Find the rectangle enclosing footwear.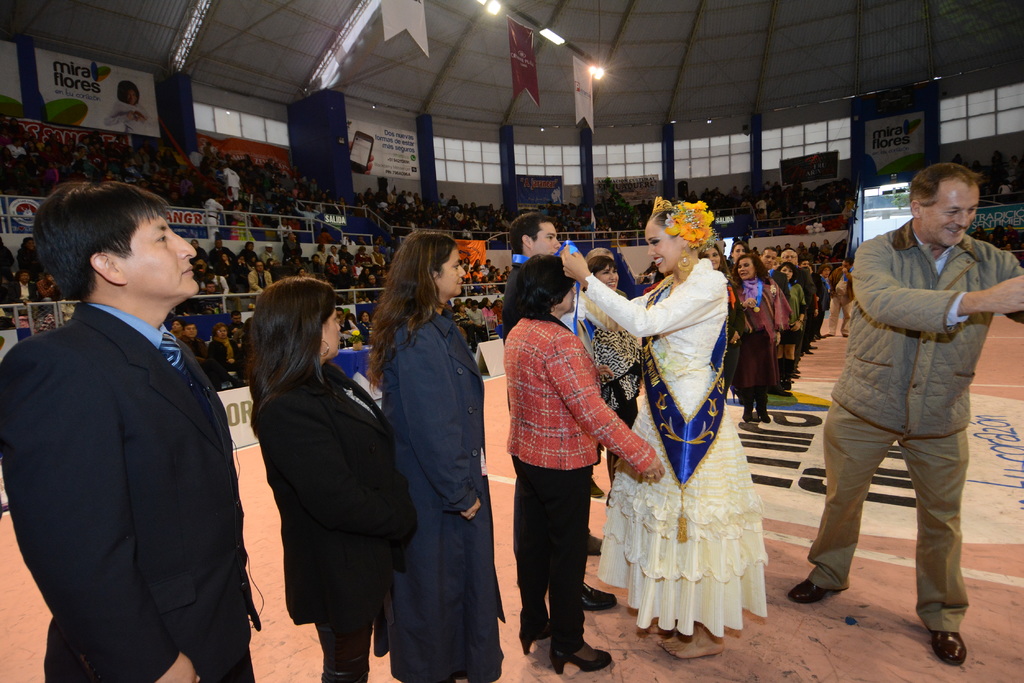
(left=518, top=619, right=551, bottom=654).
